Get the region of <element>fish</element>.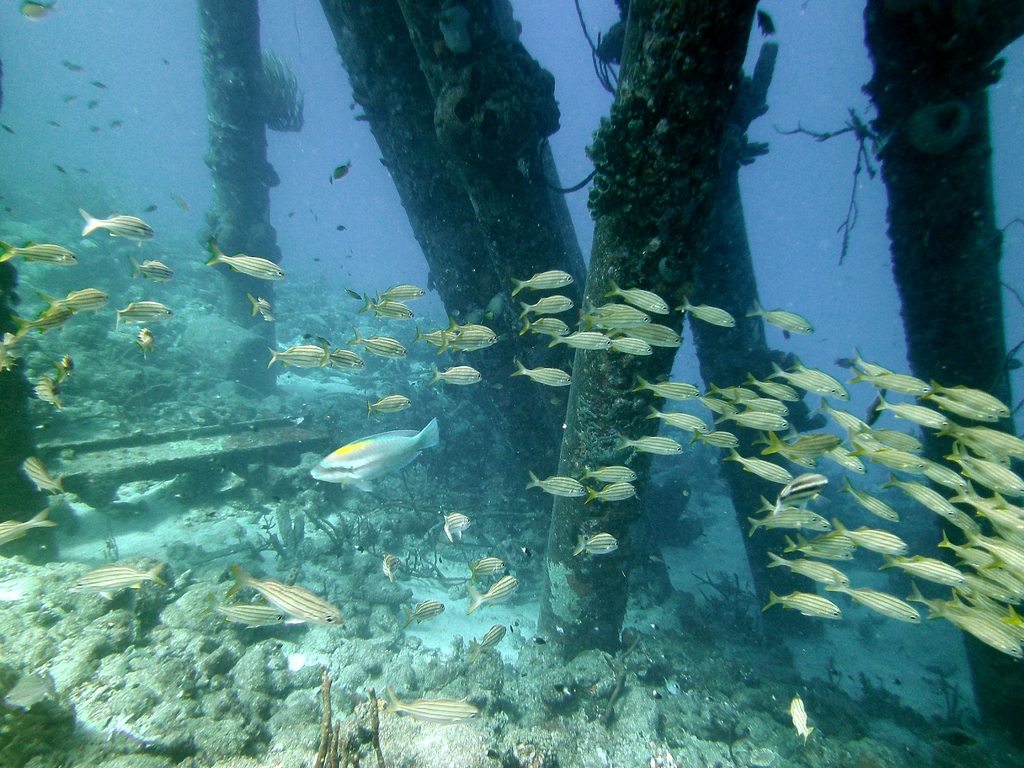
(x1=312, y1=420, x2=445, y2=490).
